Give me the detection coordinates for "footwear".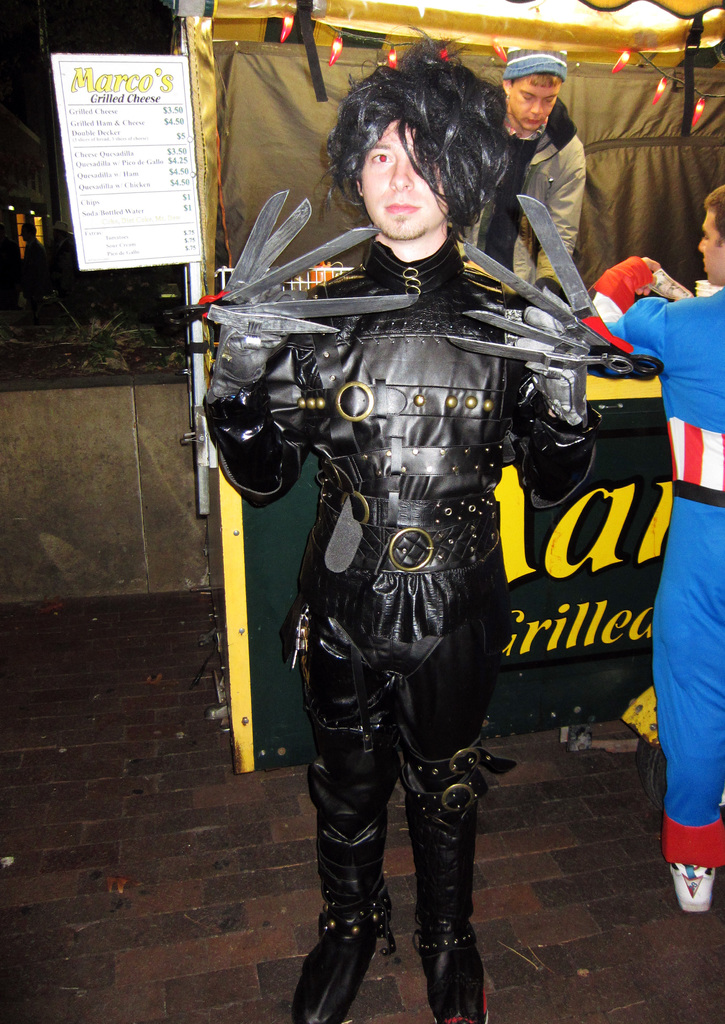
{"left": 663, "top": 860, "right": 724, "bottom": 908}.
